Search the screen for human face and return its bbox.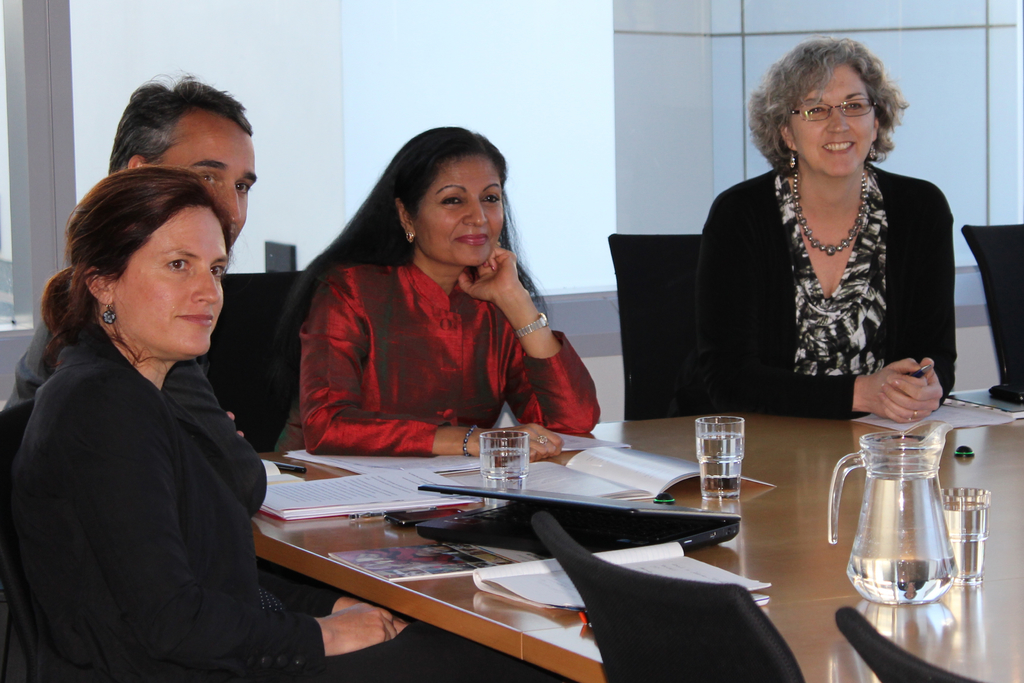
Found: [416, 155, 505, 267].
